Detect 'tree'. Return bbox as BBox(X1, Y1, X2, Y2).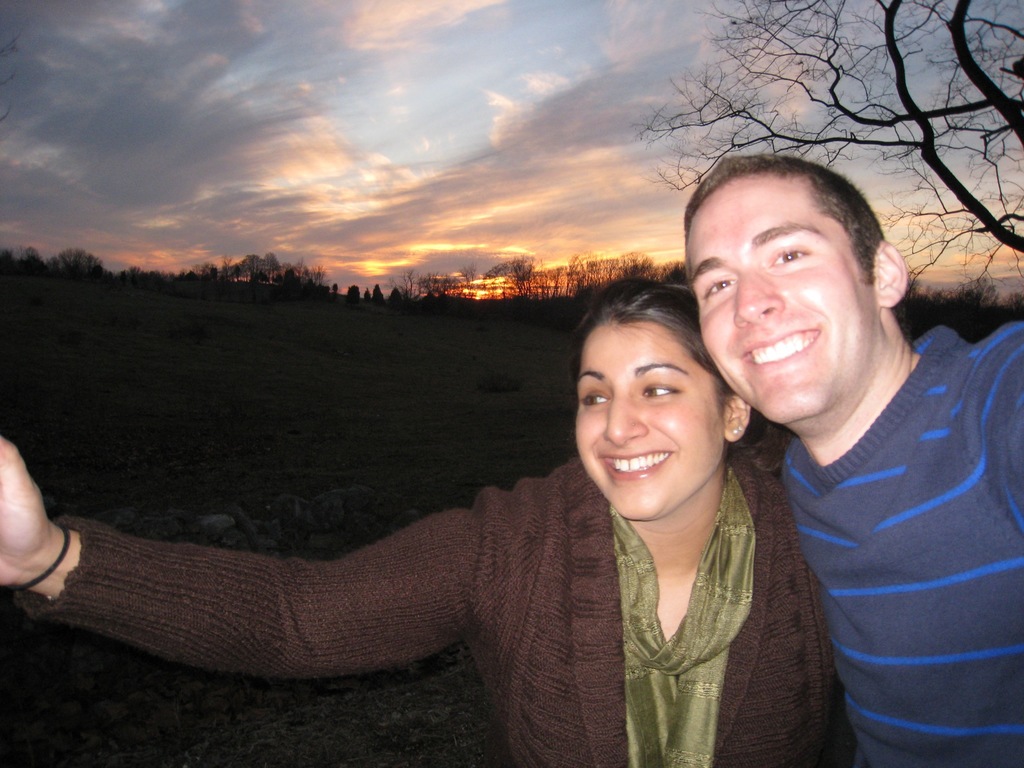
BBox(268, 260, 314, 297).
